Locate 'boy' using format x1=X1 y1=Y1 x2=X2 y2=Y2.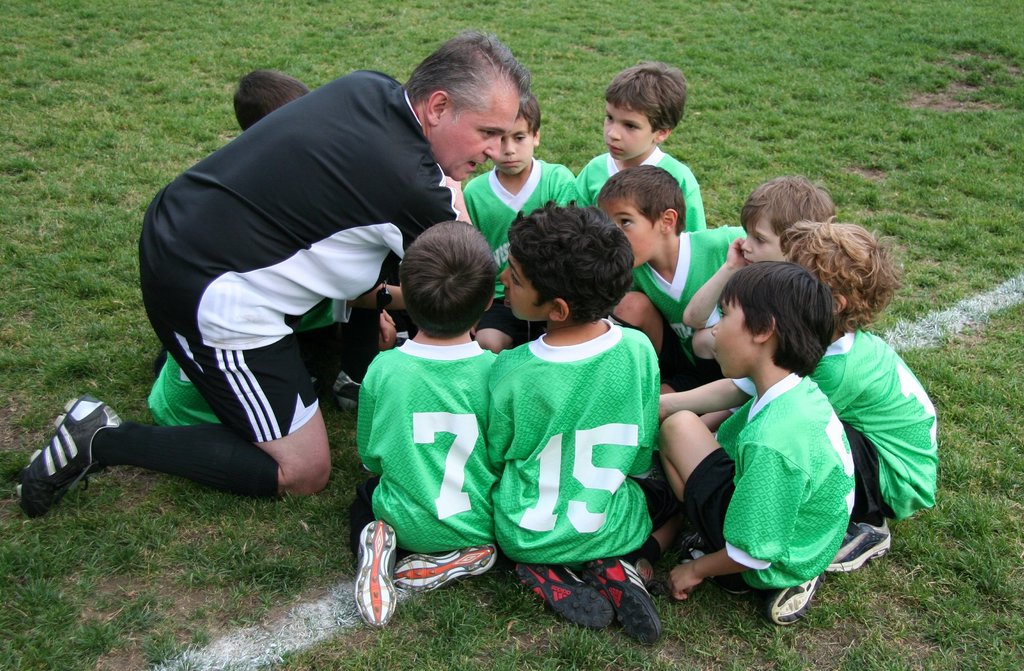
x1=485 y1=198 x2=661 y2=641.
